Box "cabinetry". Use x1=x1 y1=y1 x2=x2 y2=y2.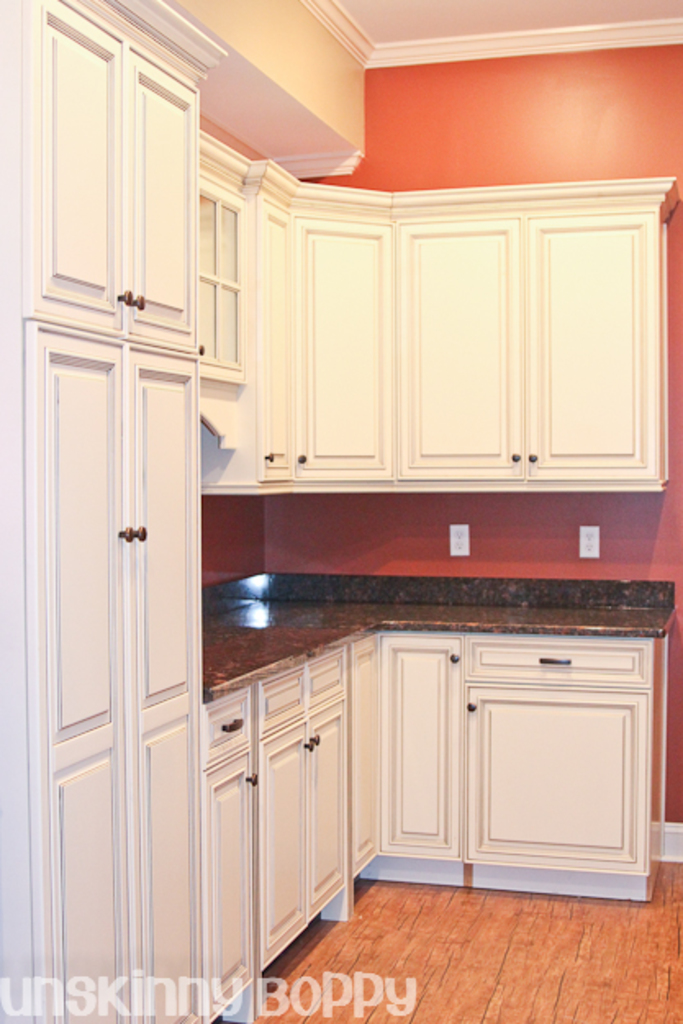
x1=388 y1=206 x2=665 y2=482.
